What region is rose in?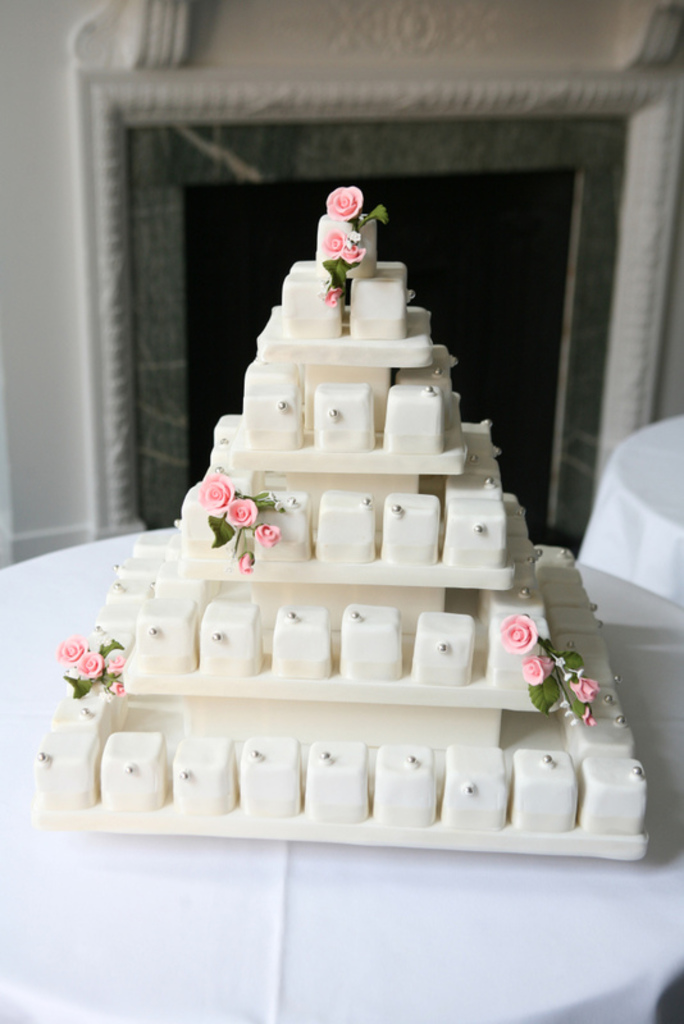
detection(58, 634, 87, 663).
